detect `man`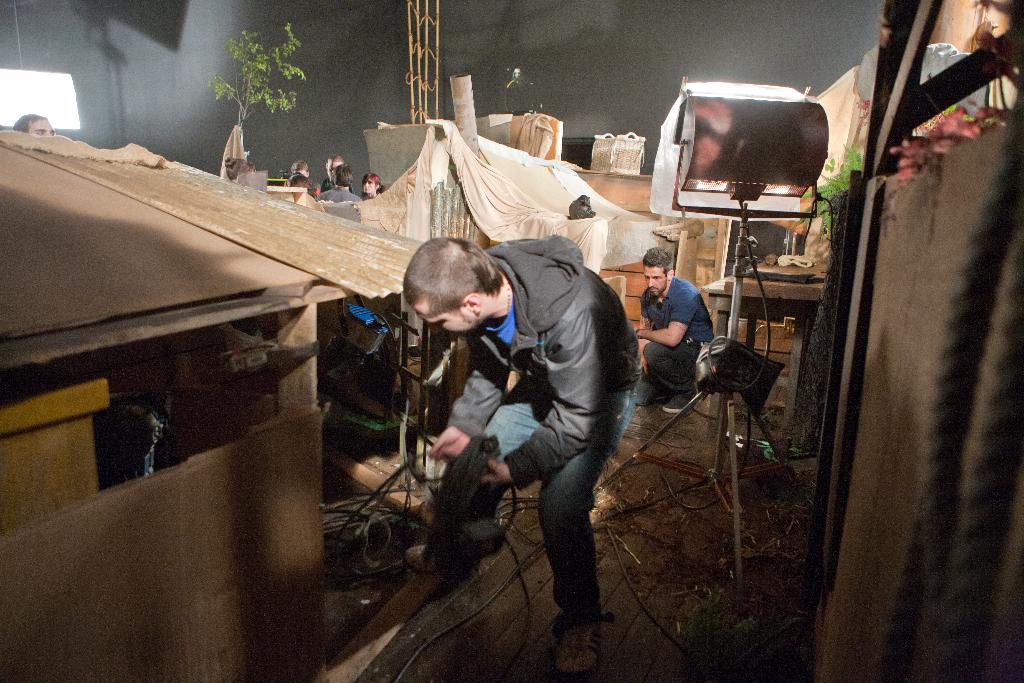
x1=320, y1=154, x2=357, y2=194
